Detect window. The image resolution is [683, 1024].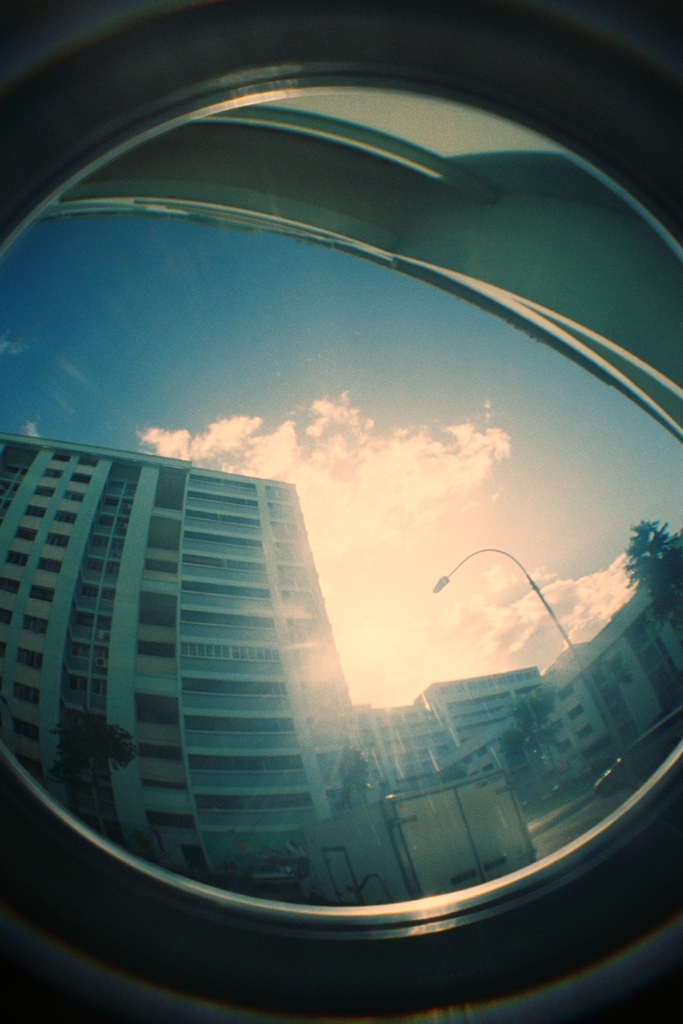
(x1=10, y1=716, x2=37, y2=740).
